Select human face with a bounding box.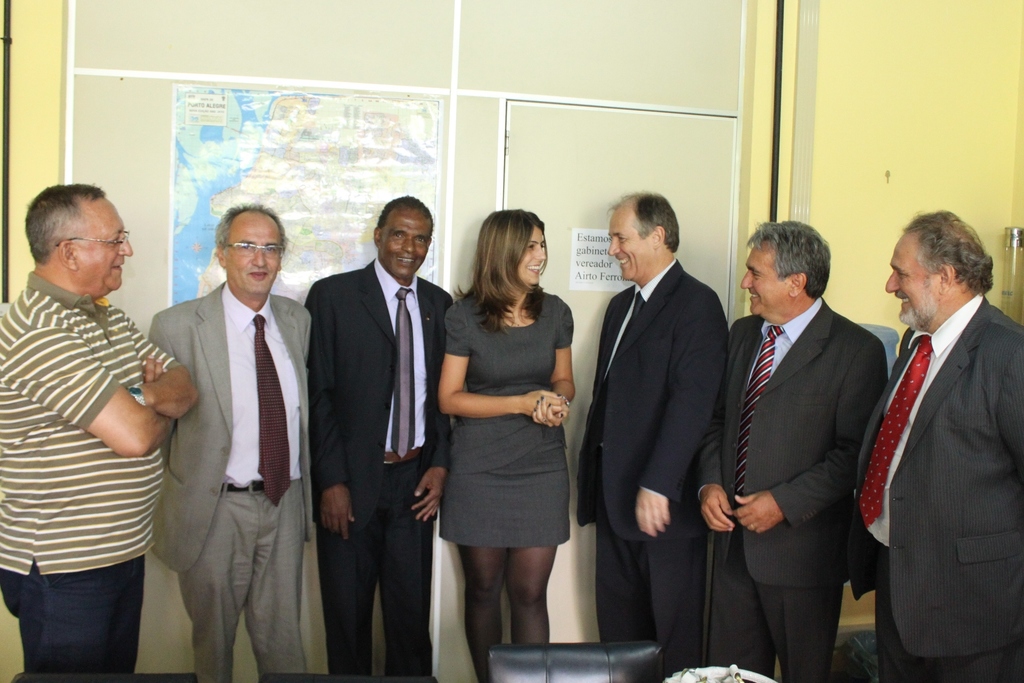
(739,243,785,320).
